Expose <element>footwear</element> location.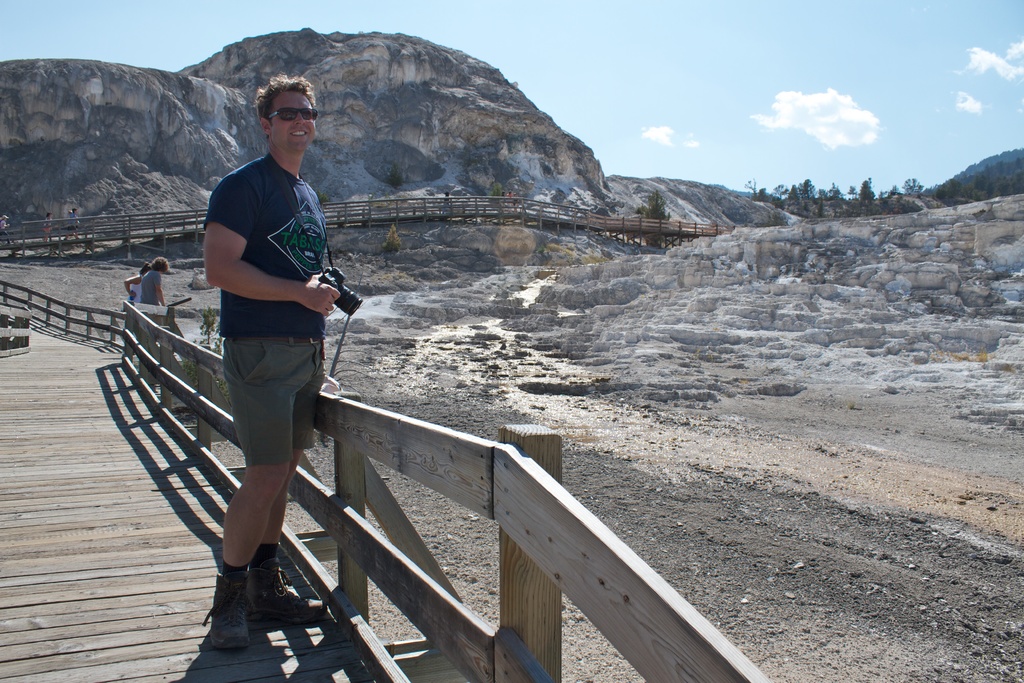
Exposed at <region>249, 556, 334, 625</region>.
